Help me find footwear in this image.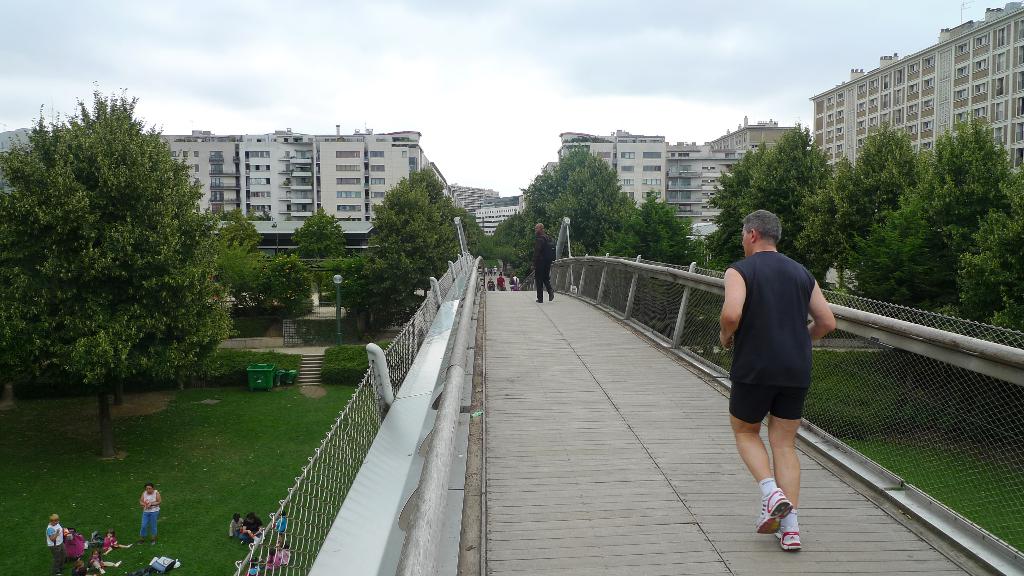
Found it: [left=116, top=561, right=121, bottom=569].
